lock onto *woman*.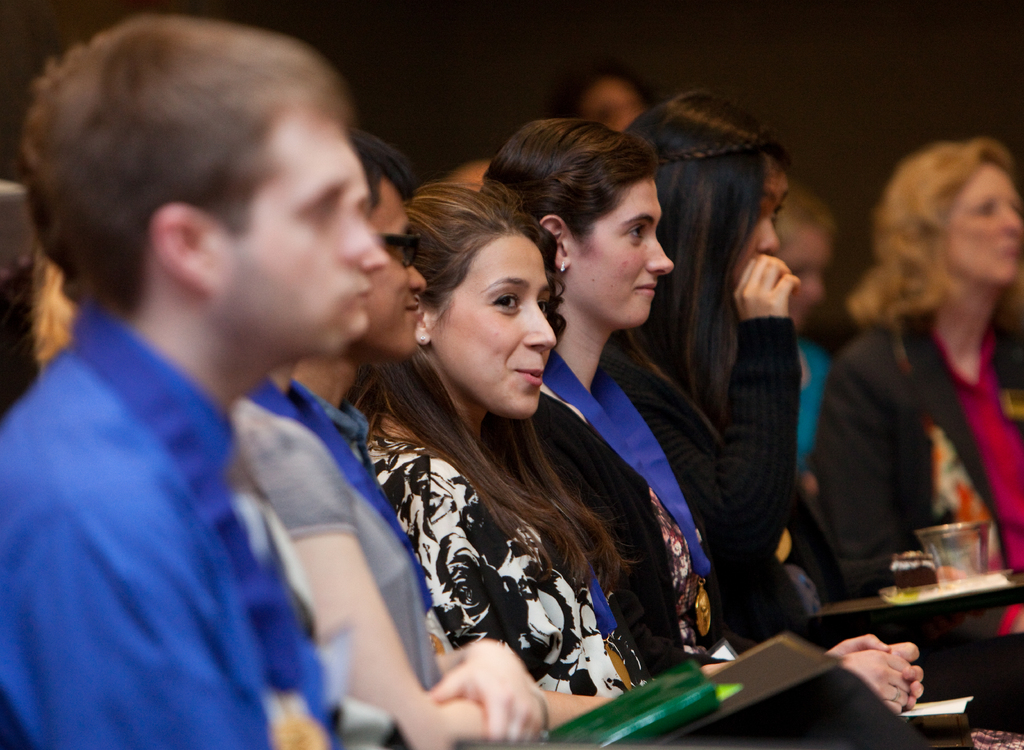
Locked: [left=627, top=91, right=945, bottom=605].
